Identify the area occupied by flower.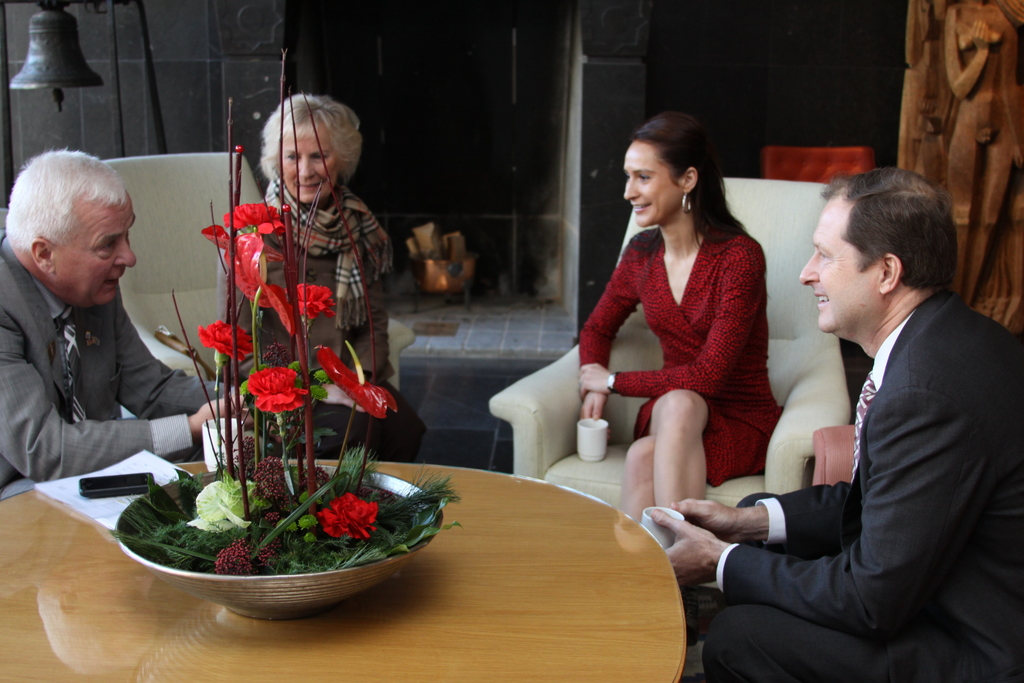
Area: {"left": 228, "top": 199, "right": 285, "bottom": 233}.
